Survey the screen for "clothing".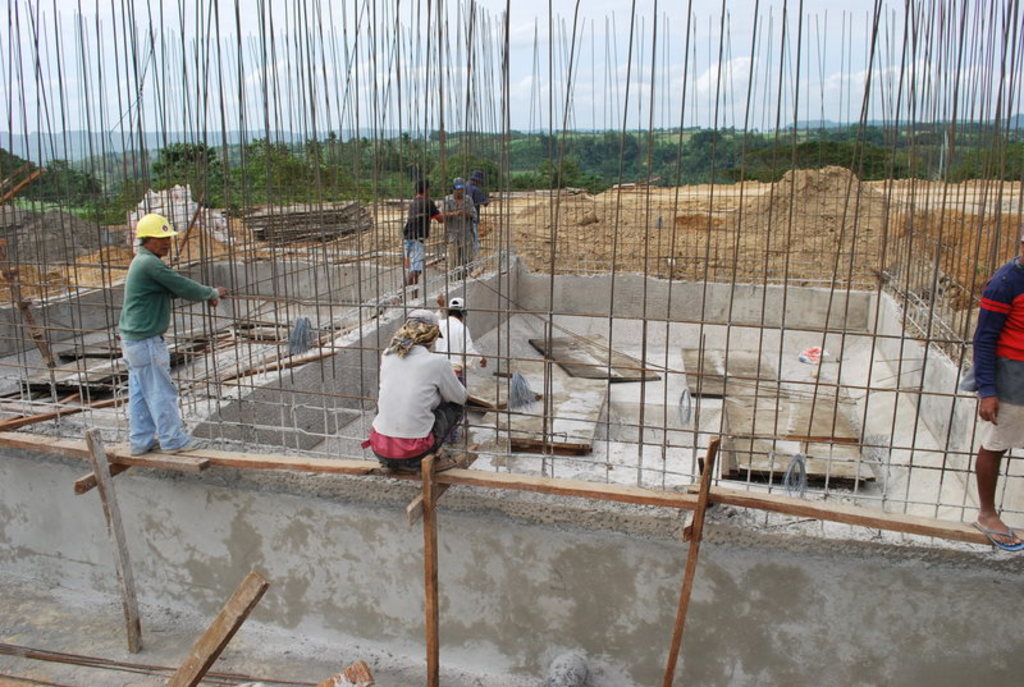
Survey found: rect(355, 322, 463, 468).
